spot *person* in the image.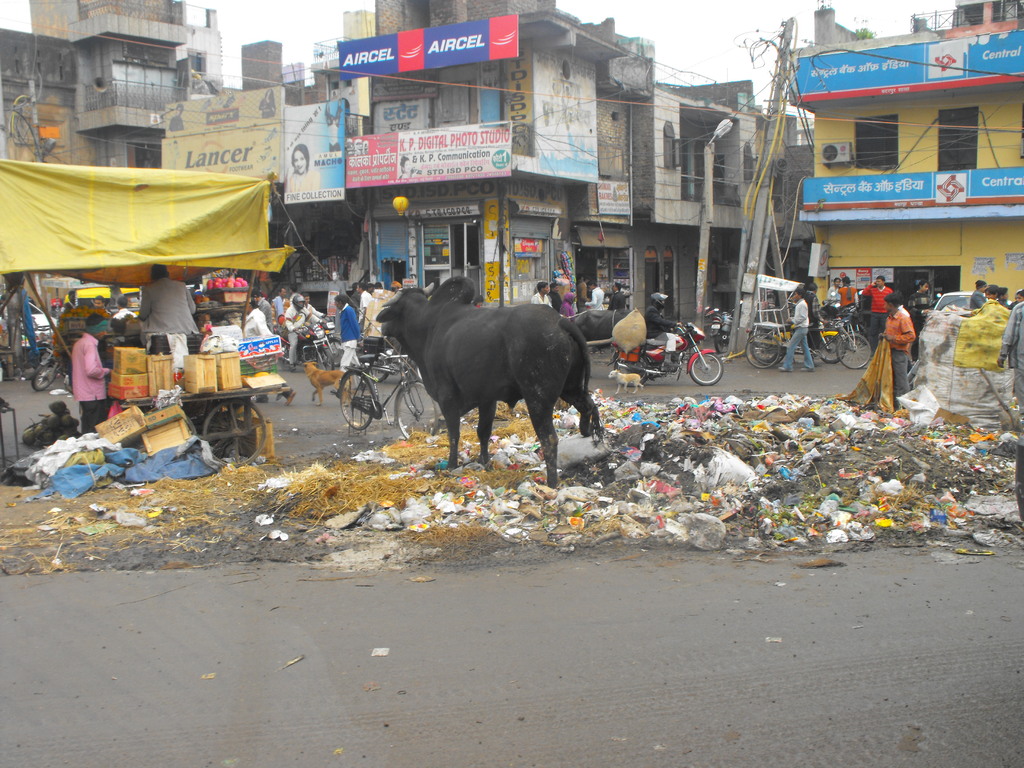
*person* found at (left=972, top=276, right=984, bottom=310).
